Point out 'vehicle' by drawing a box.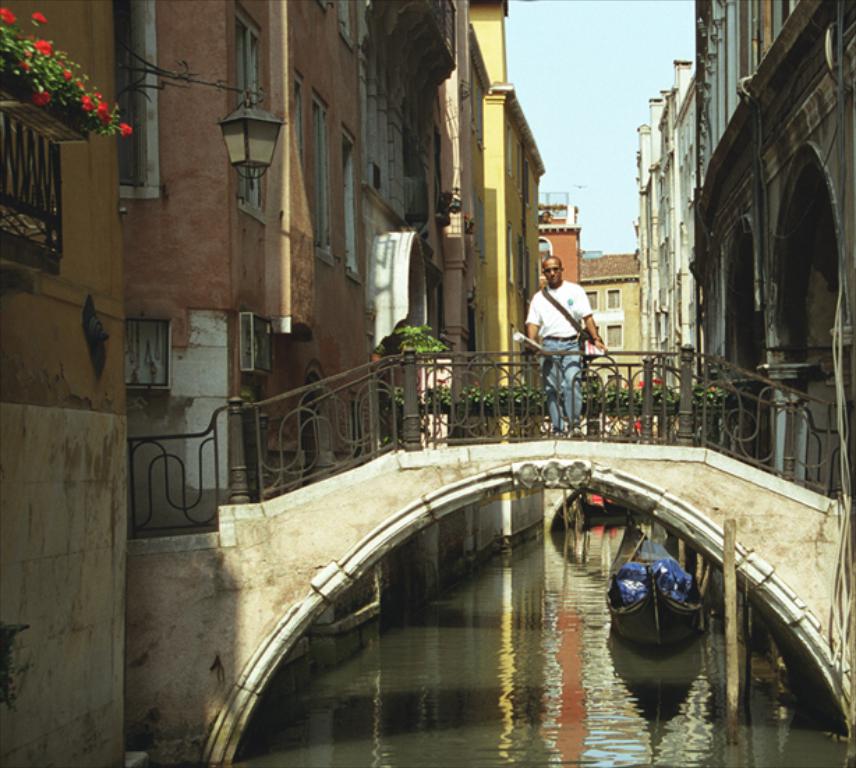
x1=602, y1=530, x2=707, y2=647.
